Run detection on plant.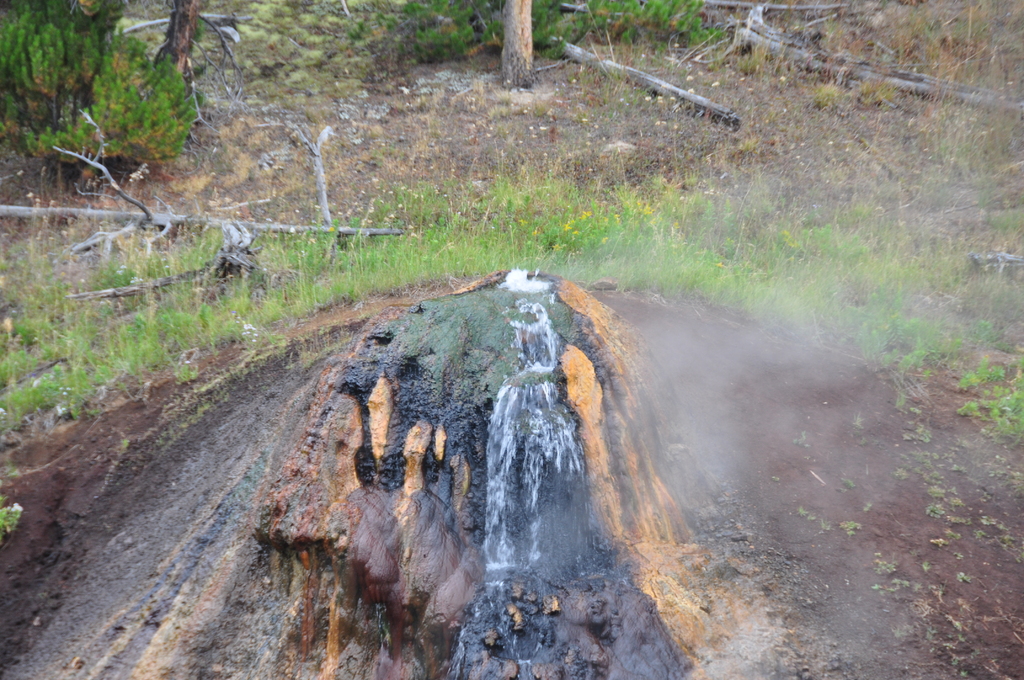
Result: Rect(942, 517, 970, 526).
